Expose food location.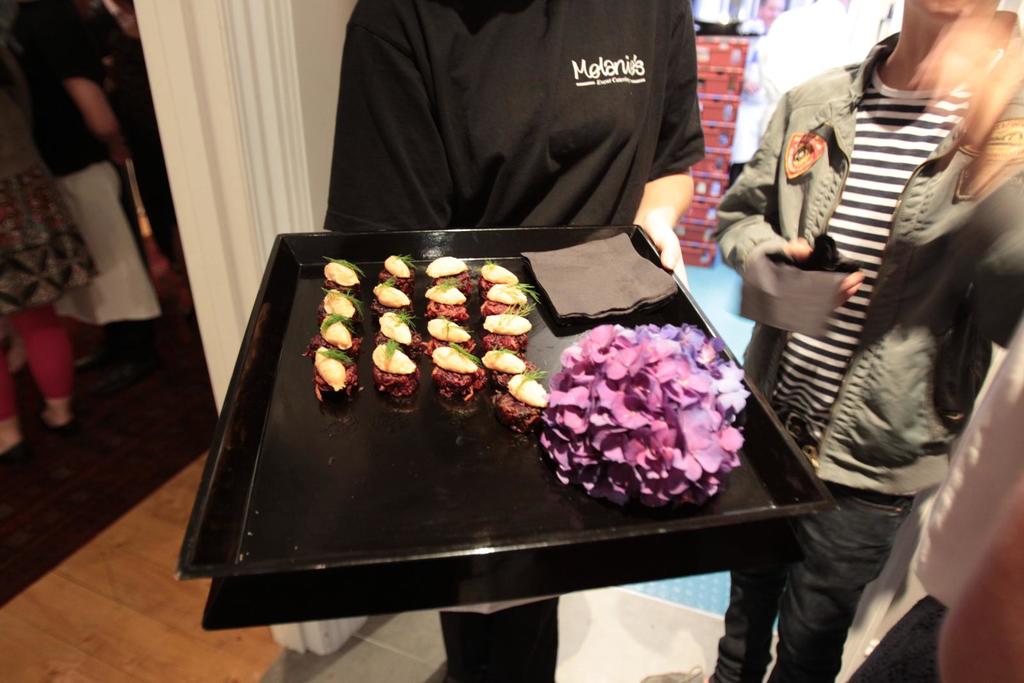
Exposed at BBox(423, 320, 479, 355).
